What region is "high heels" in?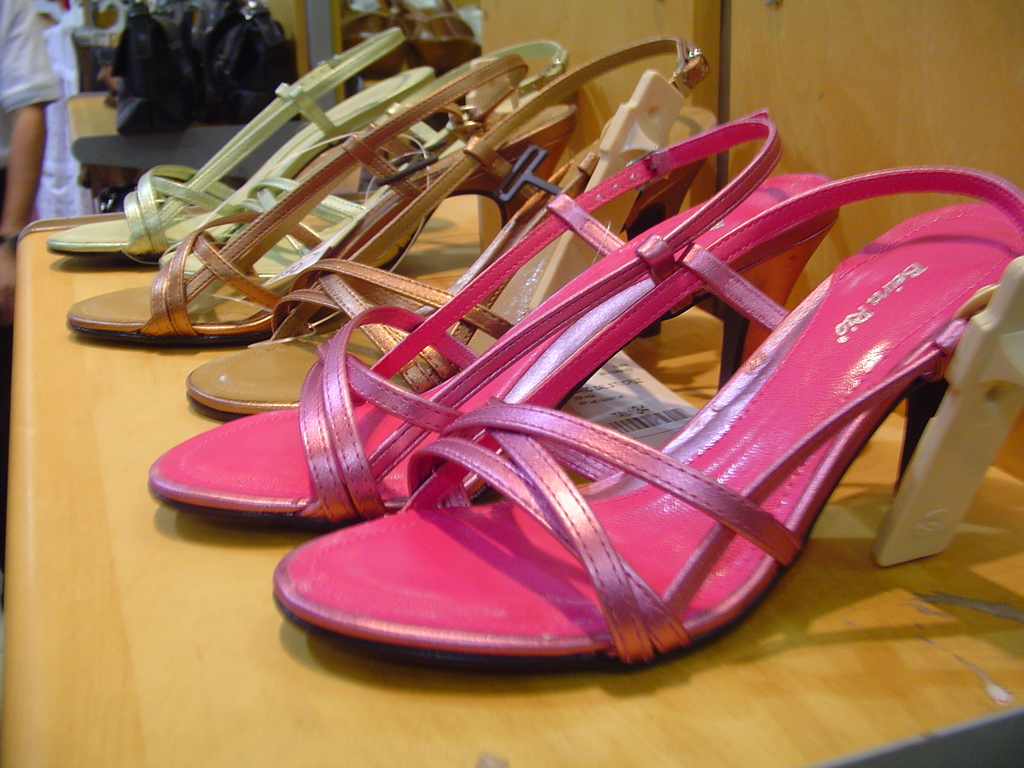
Rect(44, 25, 435, 264).
